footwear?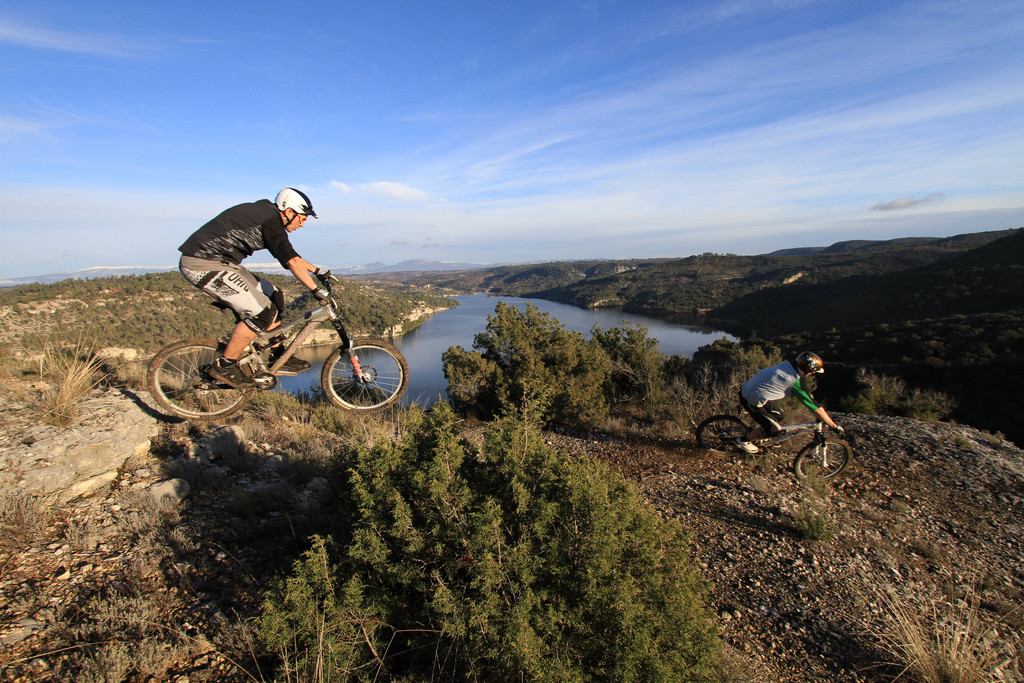
{"x1": 207, "y1": 359, "x2": 257, "y2": 388}
